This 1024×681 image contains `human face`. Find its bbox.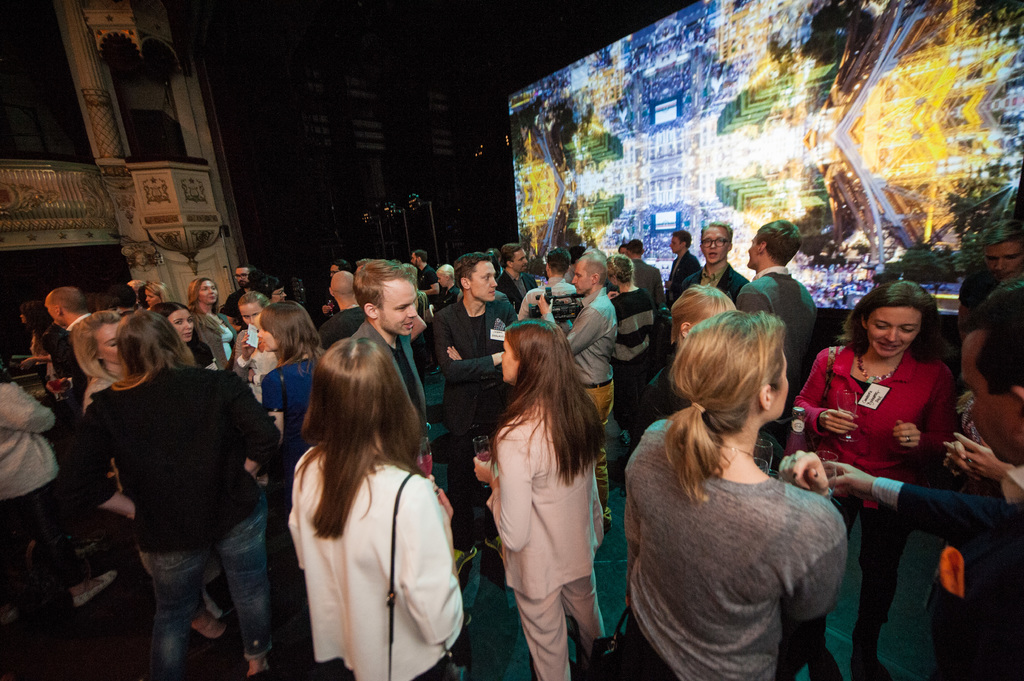
(243, 297, 266, 332).
